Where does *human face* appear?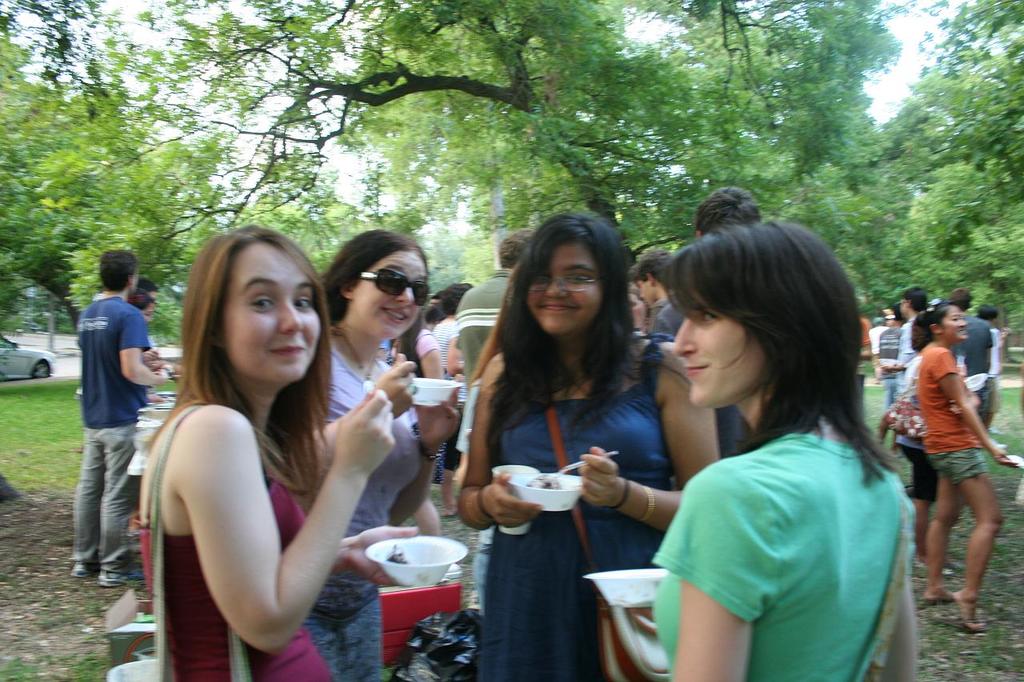
Appears at 351 253 426 341.
